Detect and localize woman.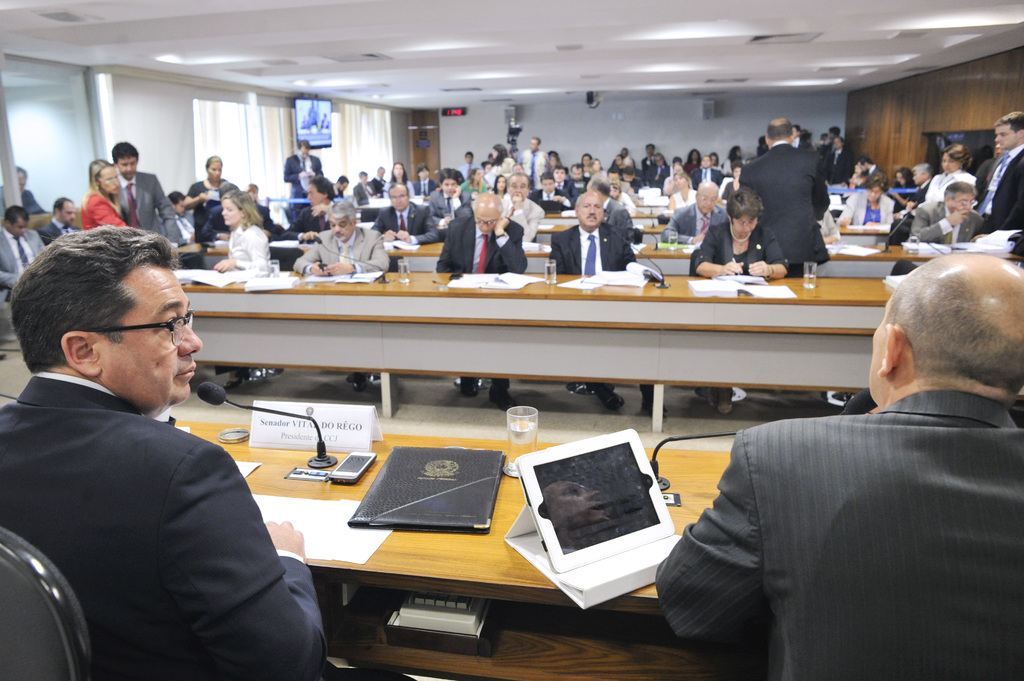
Localized at Rect(384, 163, 413, 198).
